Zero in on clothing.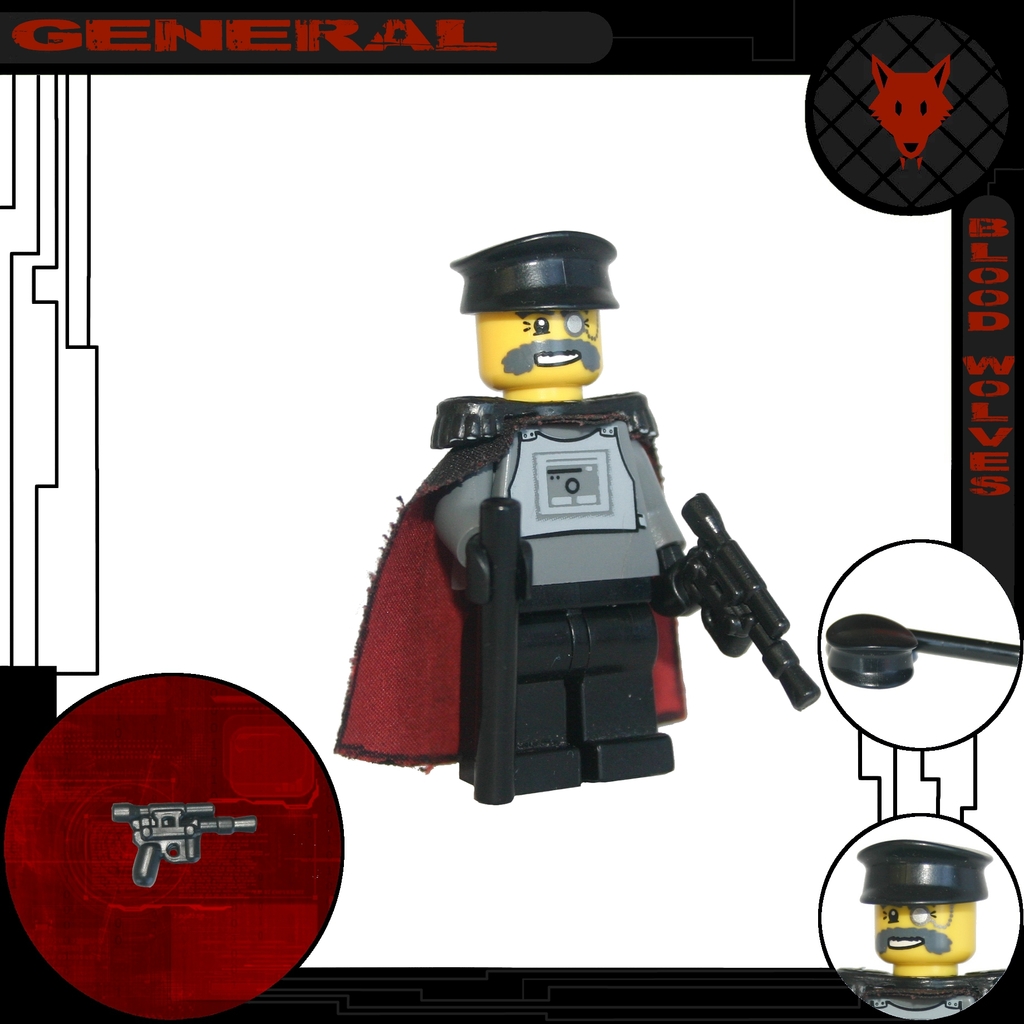
Zeroed in: box=[333, 383, 687, 792].
